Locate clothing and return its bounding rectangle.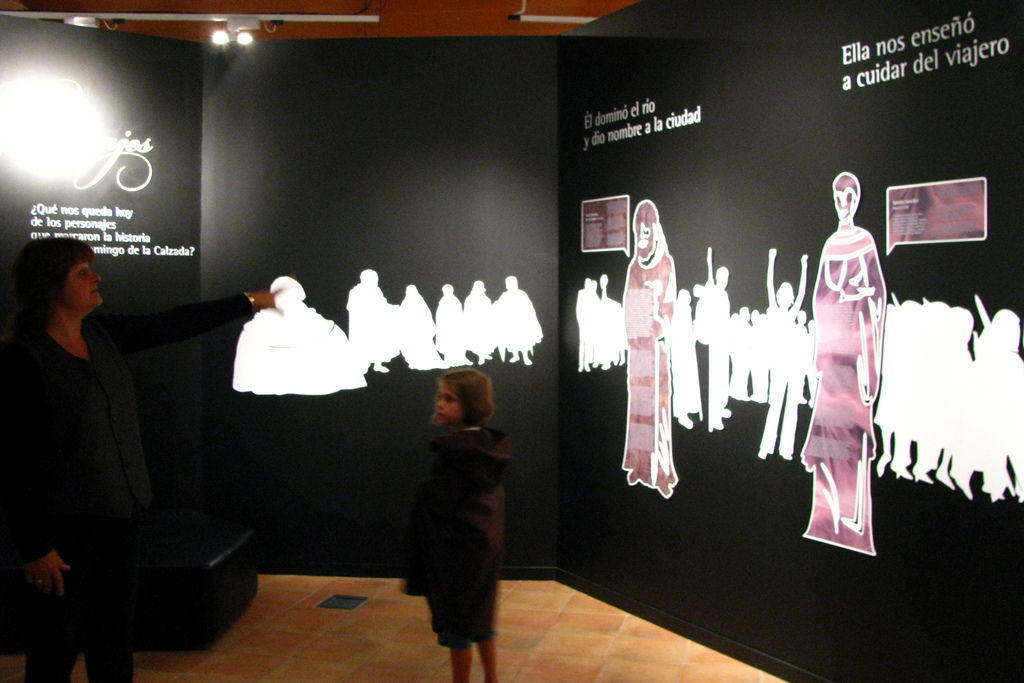
(x1=619, y1=252, x2=680, y2=492).
